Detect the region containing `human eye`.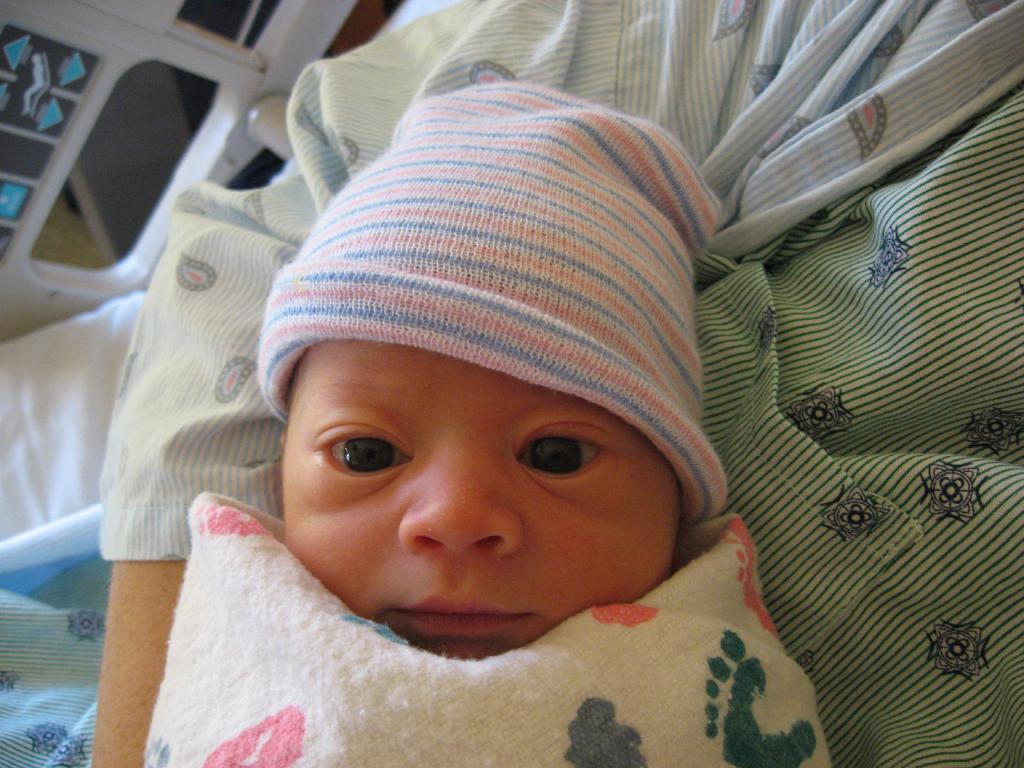
crop(308, 407, 419, 488).
